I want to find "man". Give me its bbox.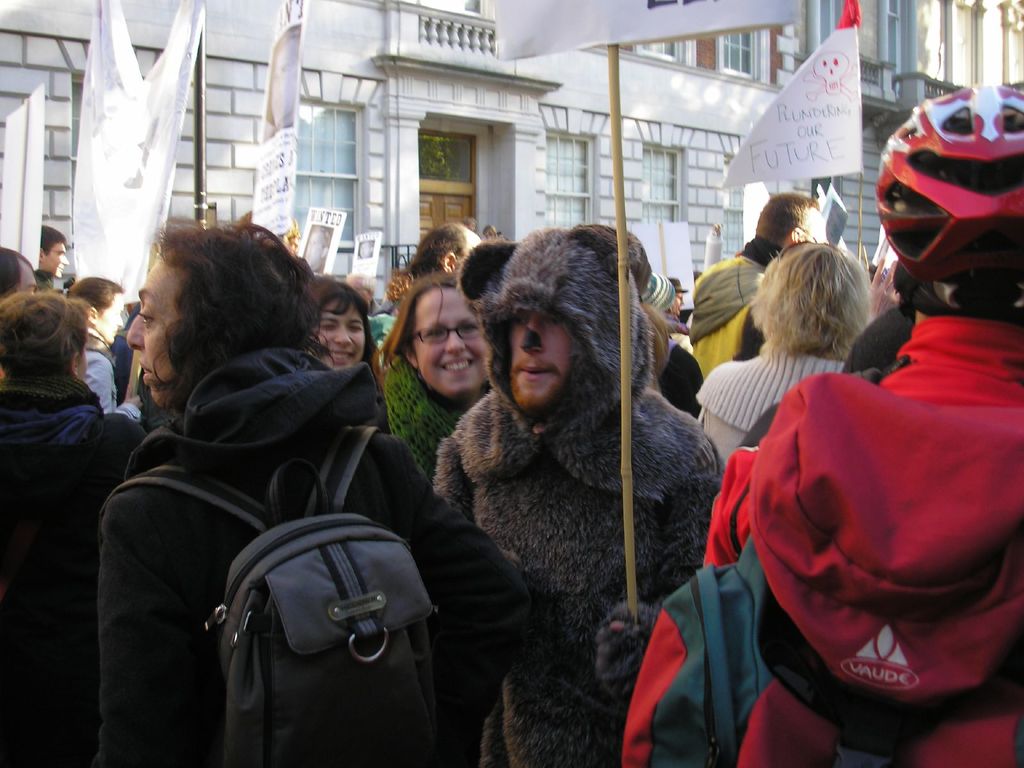
bbox=[303, 225, 332, 271].
